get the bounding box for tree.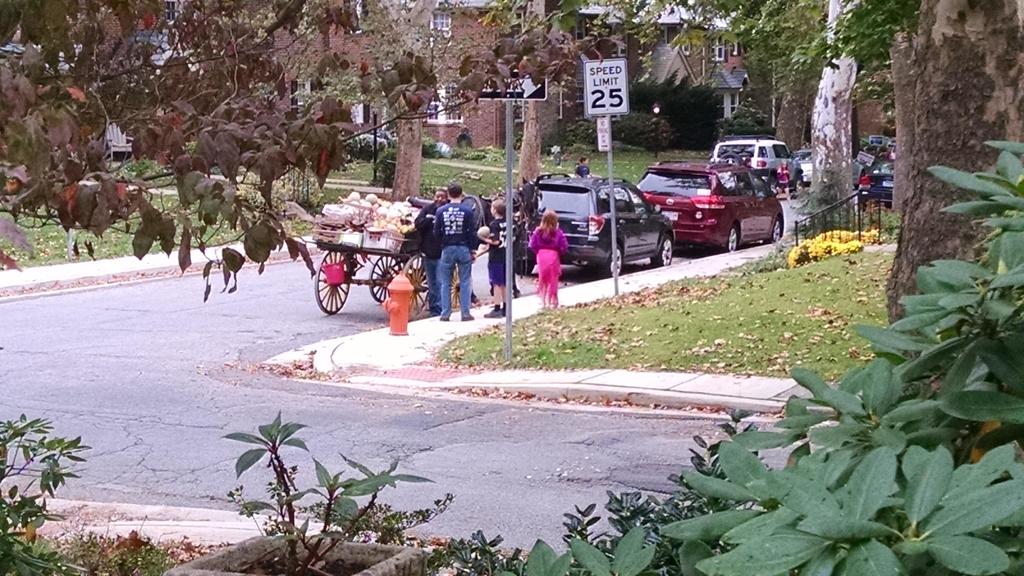
(0,0,995,309).
